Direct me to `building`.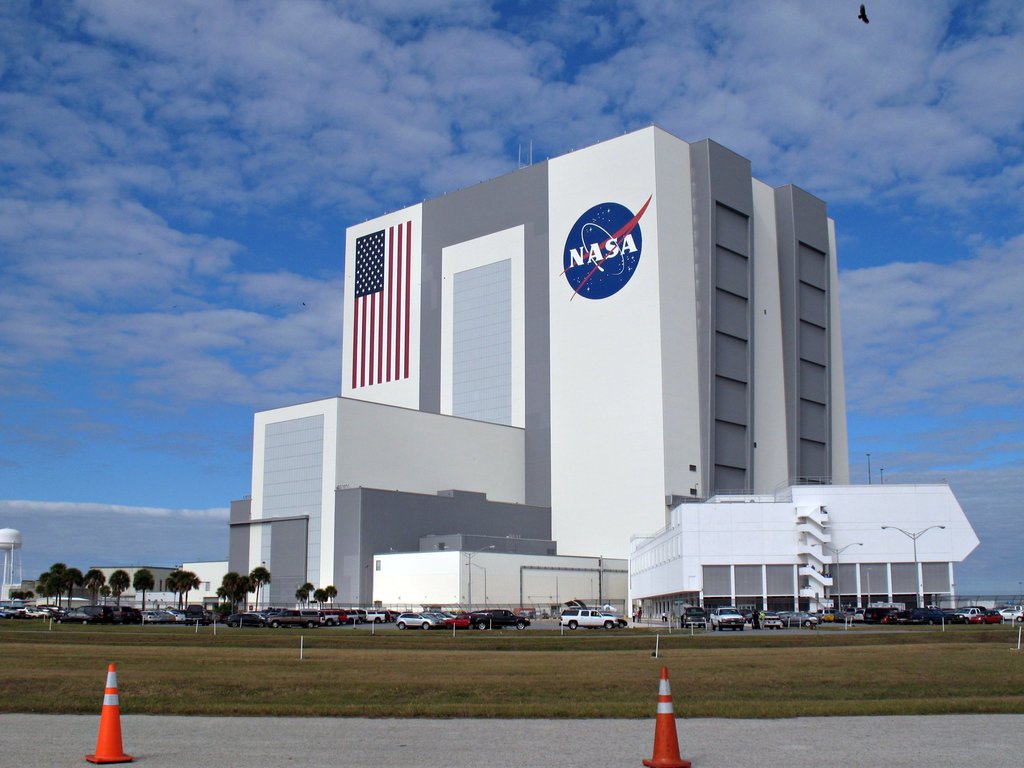
Direction: {"x1": 88, "y1": 125, "x2": 980, "y2": 628}.
